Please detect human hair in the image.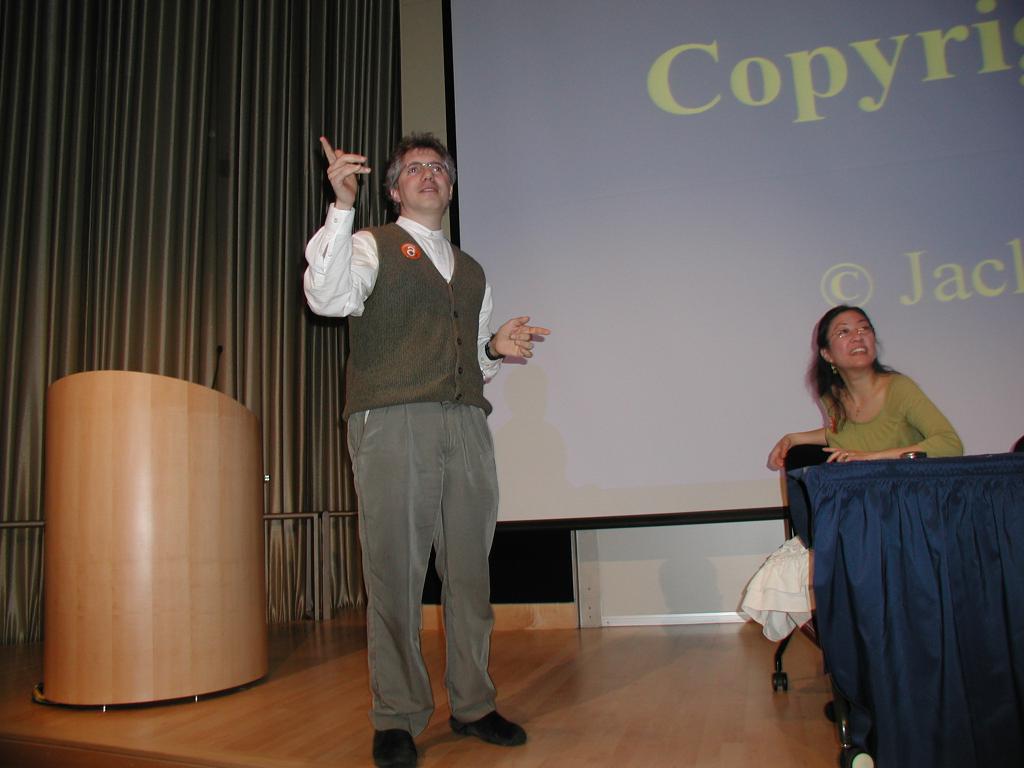
x1=387, y1=128, x2=456, y2=189.
